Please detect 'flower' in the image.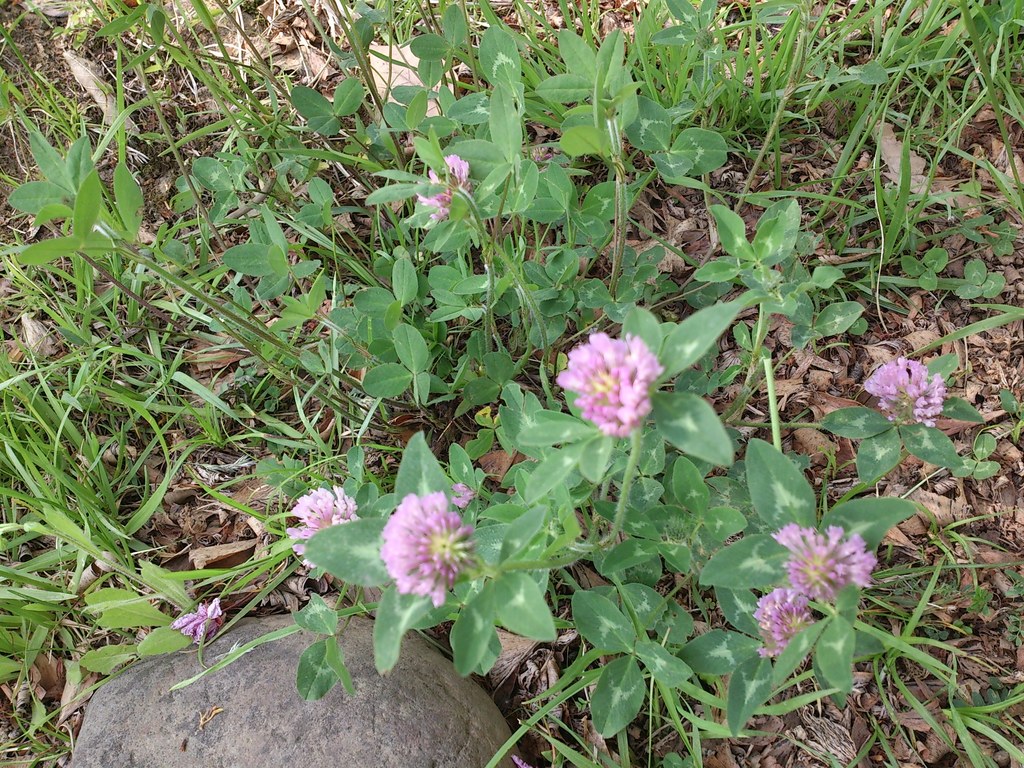
(414,156,476,221).
